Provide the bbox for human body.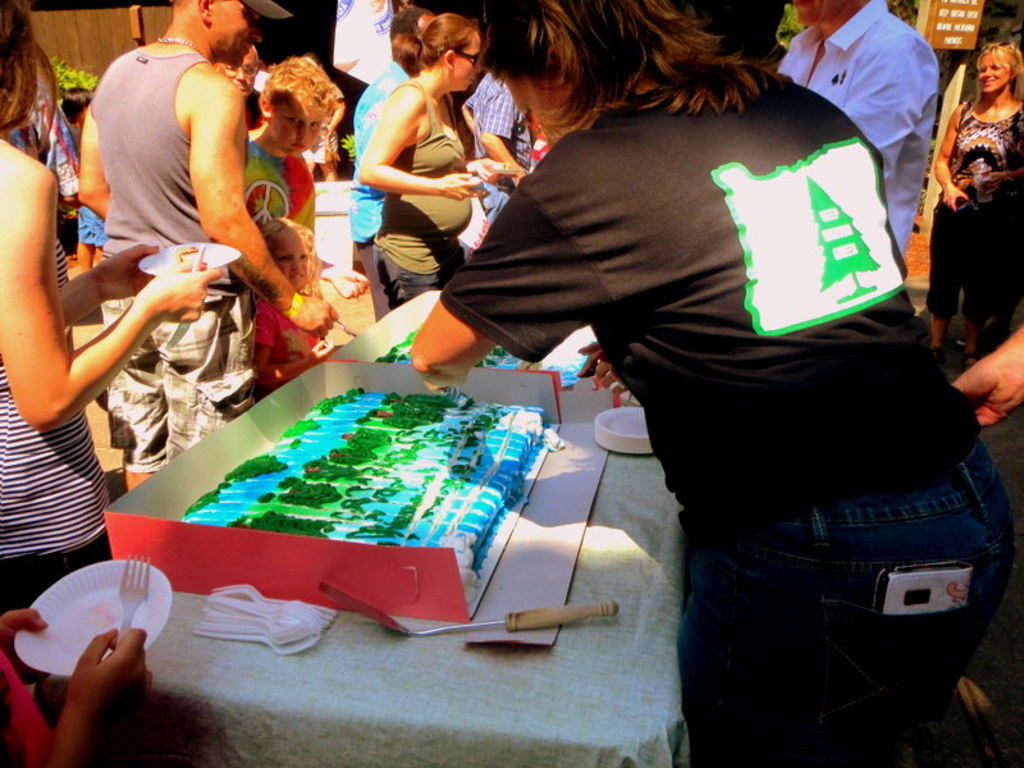
{"x1": 77, "y1": 0, "x2": 334, "y2": 489}.
